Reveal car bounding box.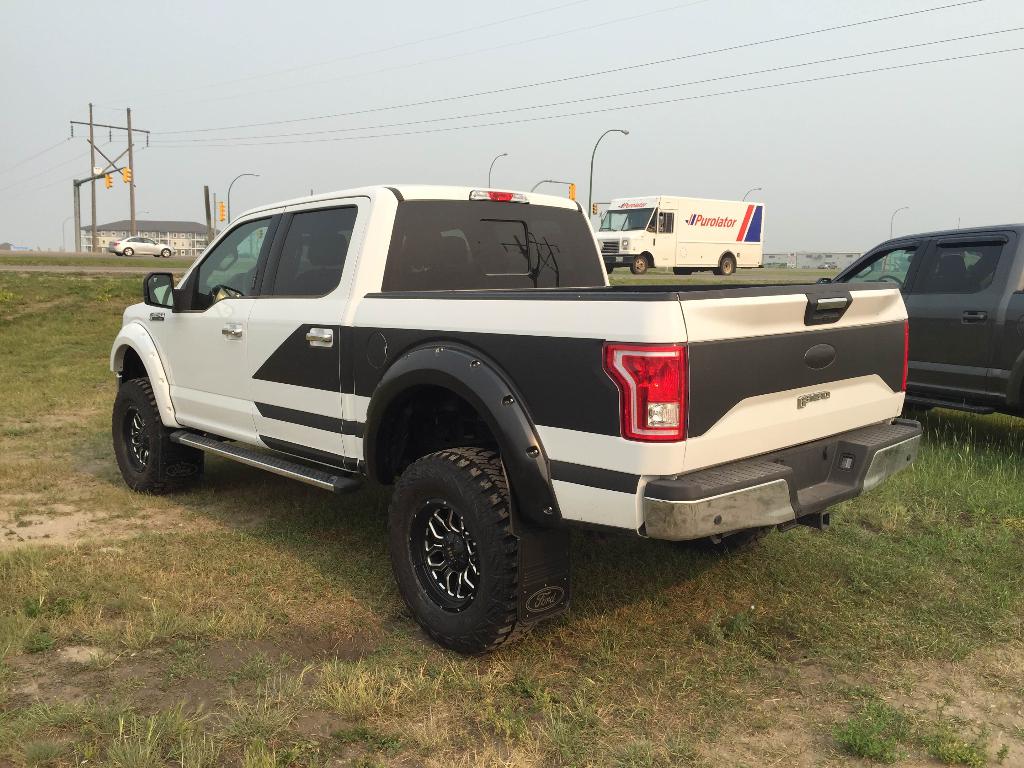
Revealed: bbox=(814, 225, 1023, 429).
